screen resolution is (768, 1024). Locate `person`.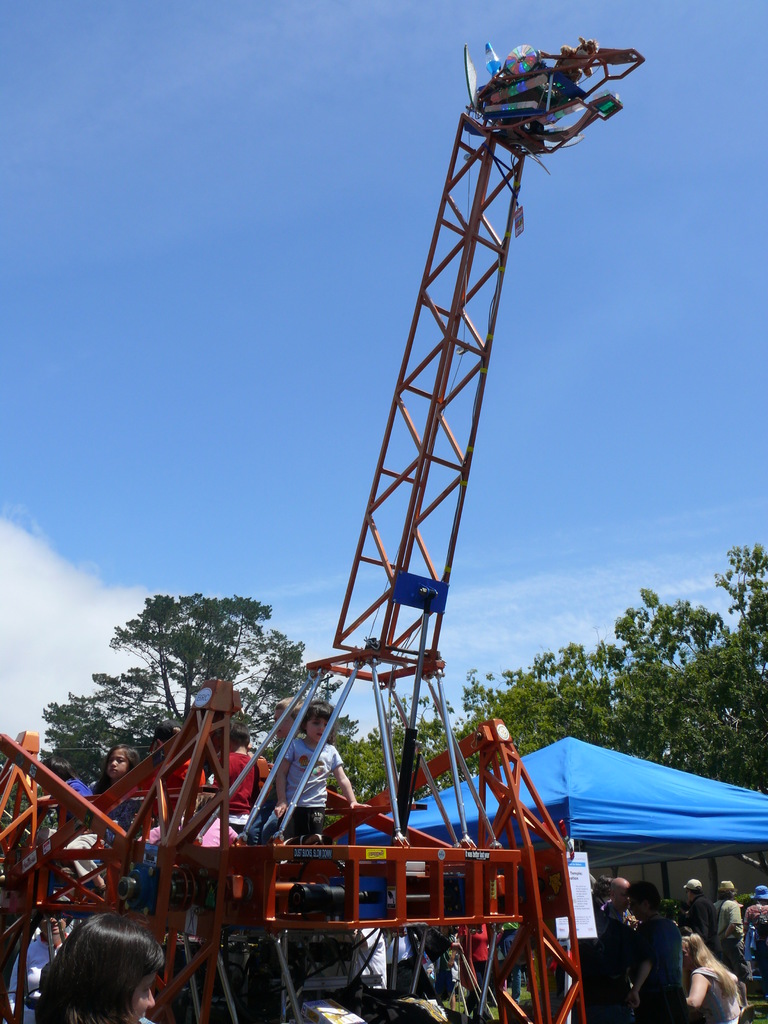
x1=623 y1=877 x2=693 y2=1022.
